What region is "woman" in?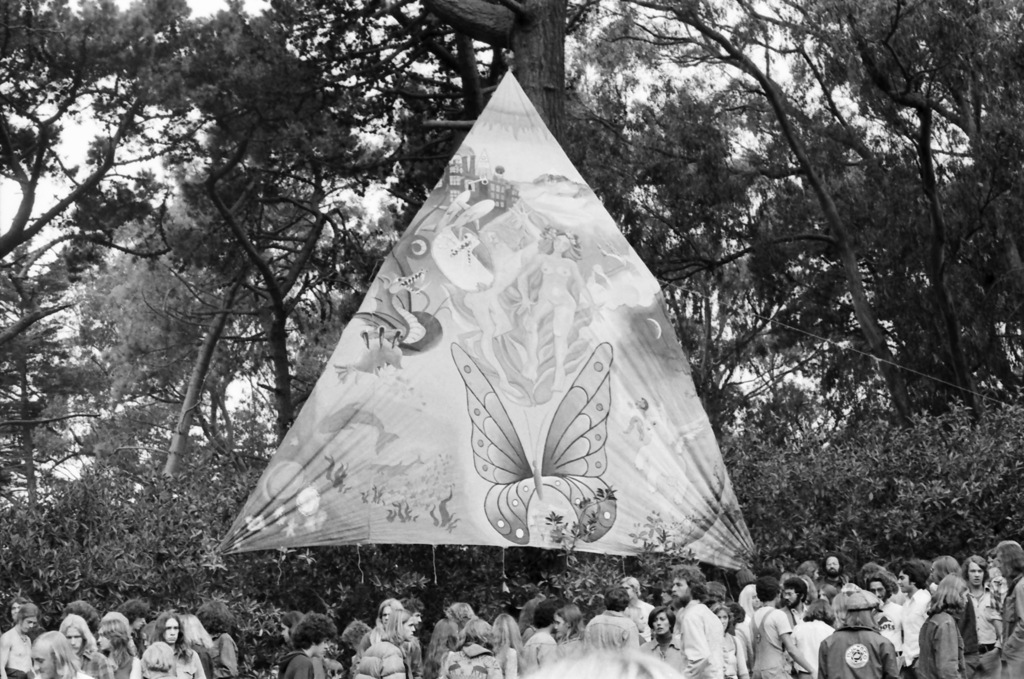
(739, 582, 767, 657).
